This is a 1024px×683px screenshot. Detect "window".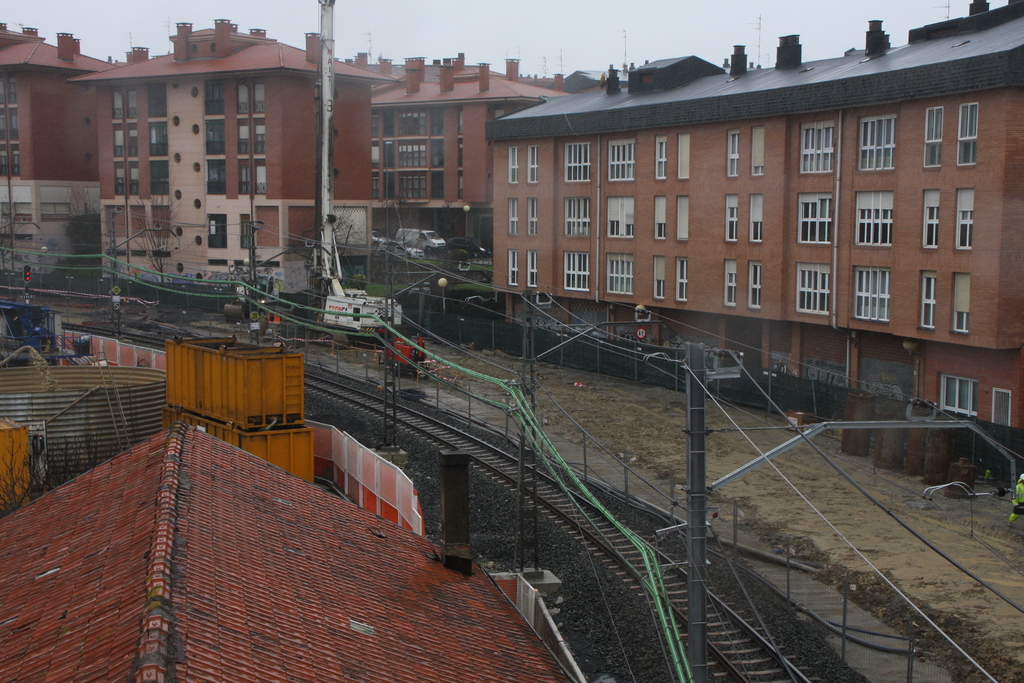
BBox(556, 141, 595, 181).
